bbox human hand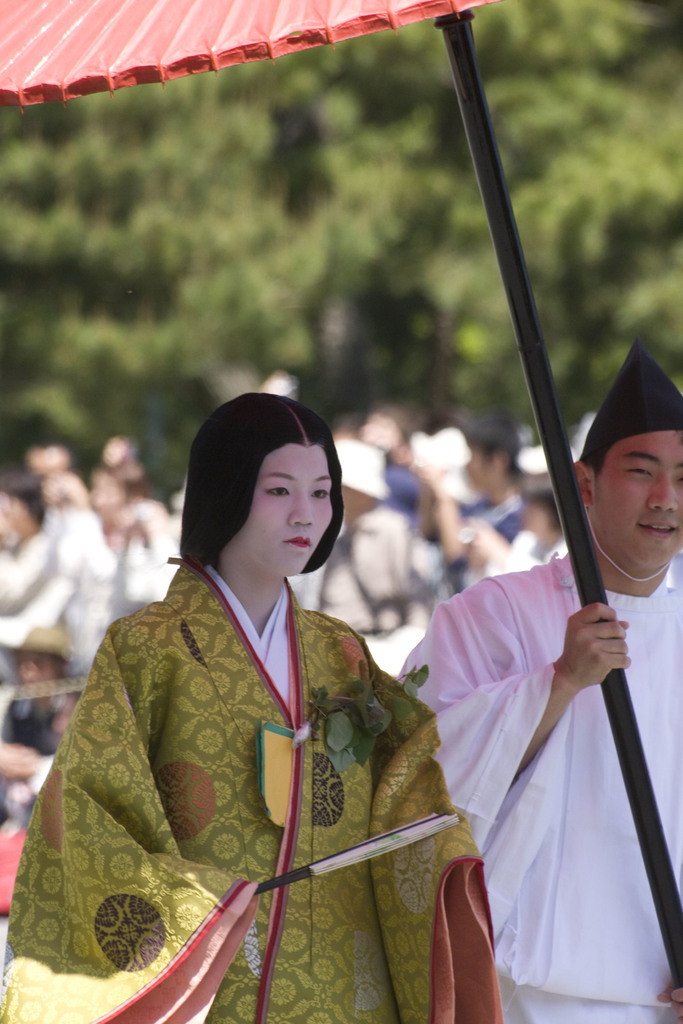
x1=102, y1=438, x2=135, y2=476
